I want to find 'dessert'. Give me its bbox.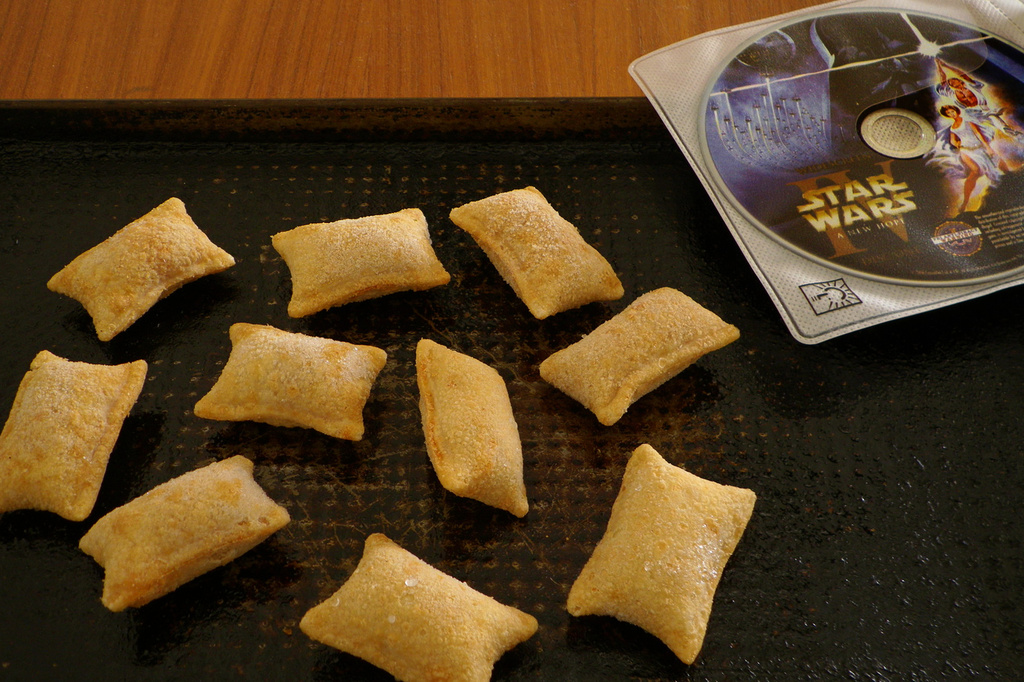
<box>291,532,540,681</box>.
